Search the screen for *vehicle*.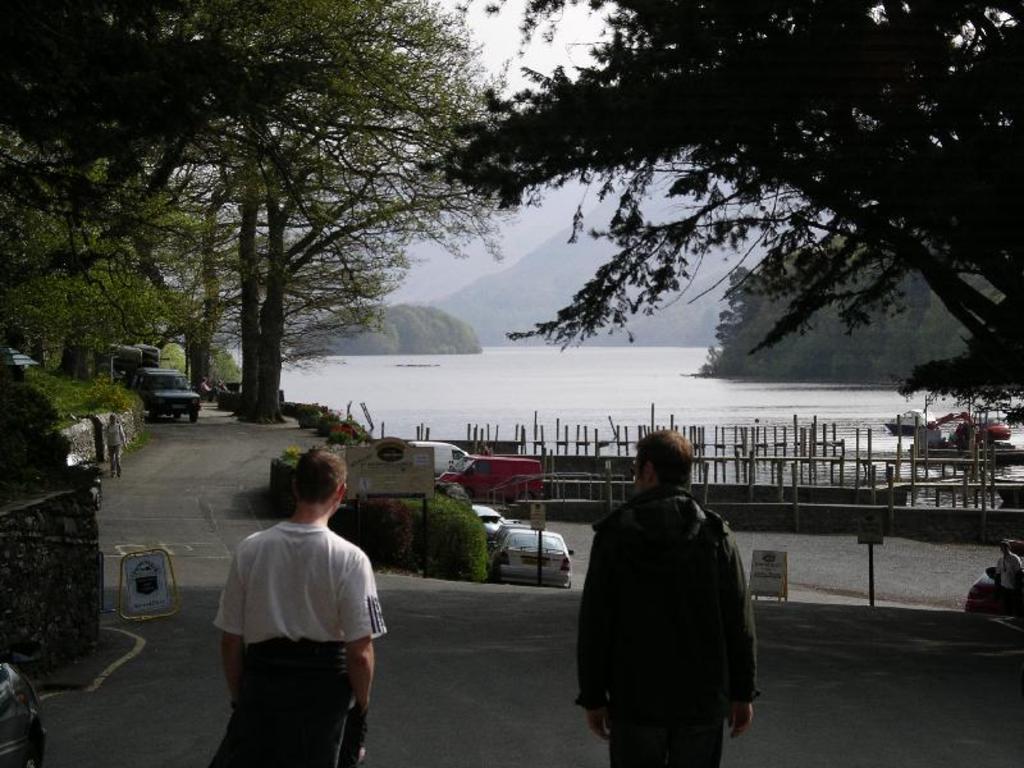
Found at box(960, 408, 1012, 440).
